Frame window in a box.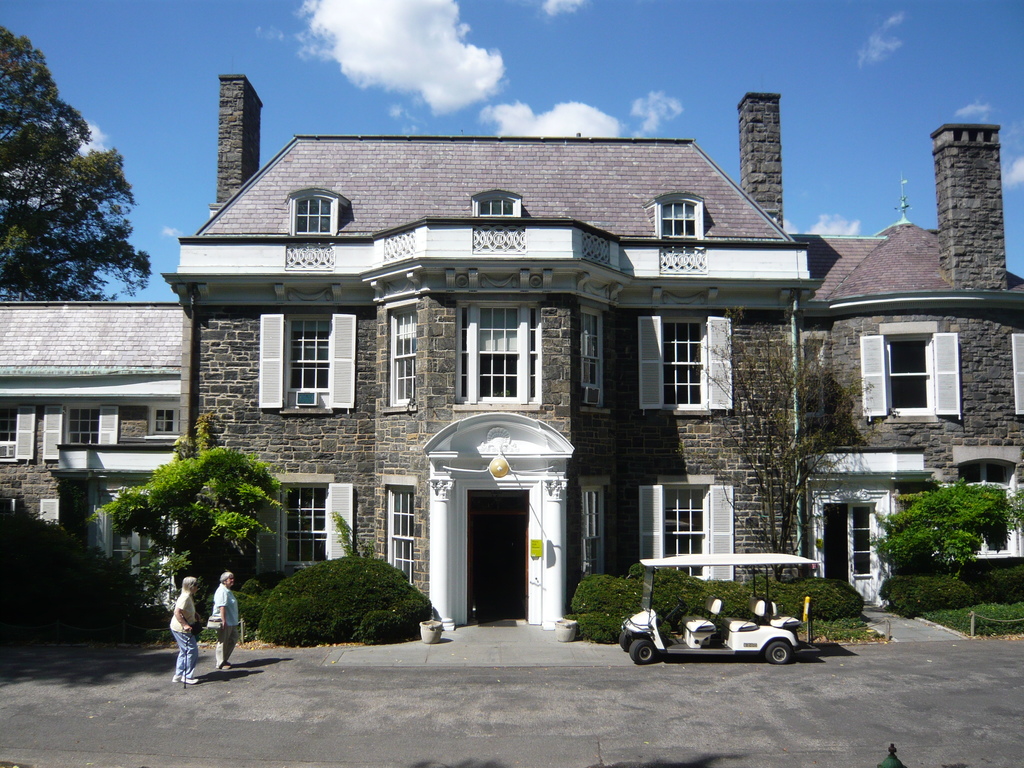
{"x1": 659, "y1": 199, "x2": 705, "y2": 236}.
